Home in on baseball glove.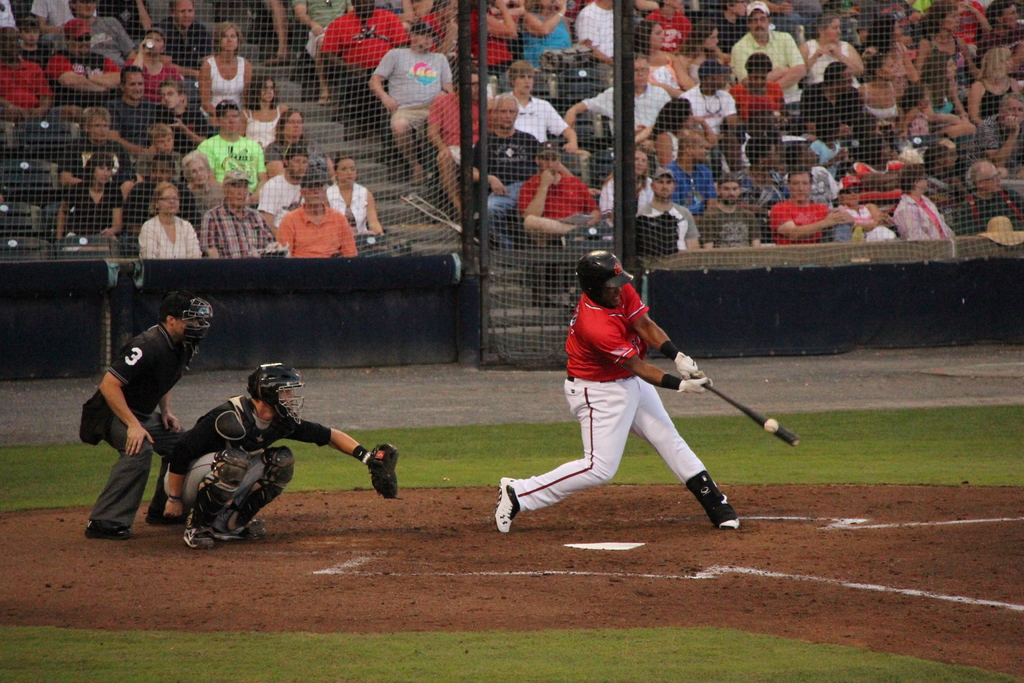
Homed in at left=370, top=440, right=406, bottom=502.
